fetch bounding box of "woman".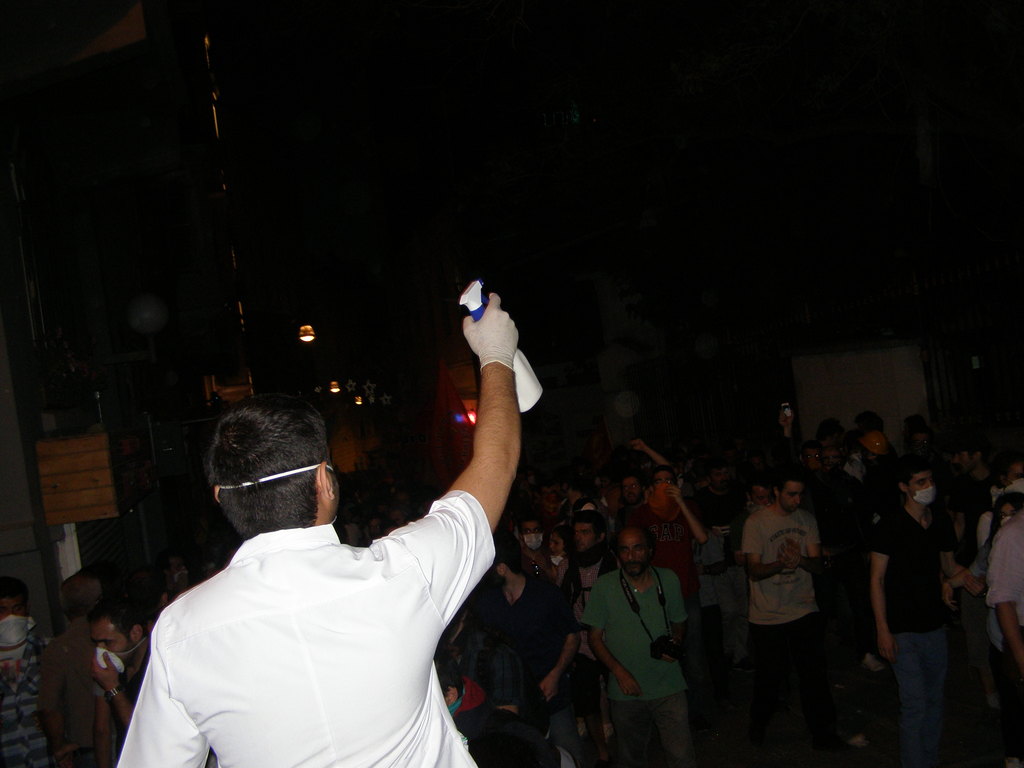
Bbox: left=936, top=488, right=1018, bottom=668.
